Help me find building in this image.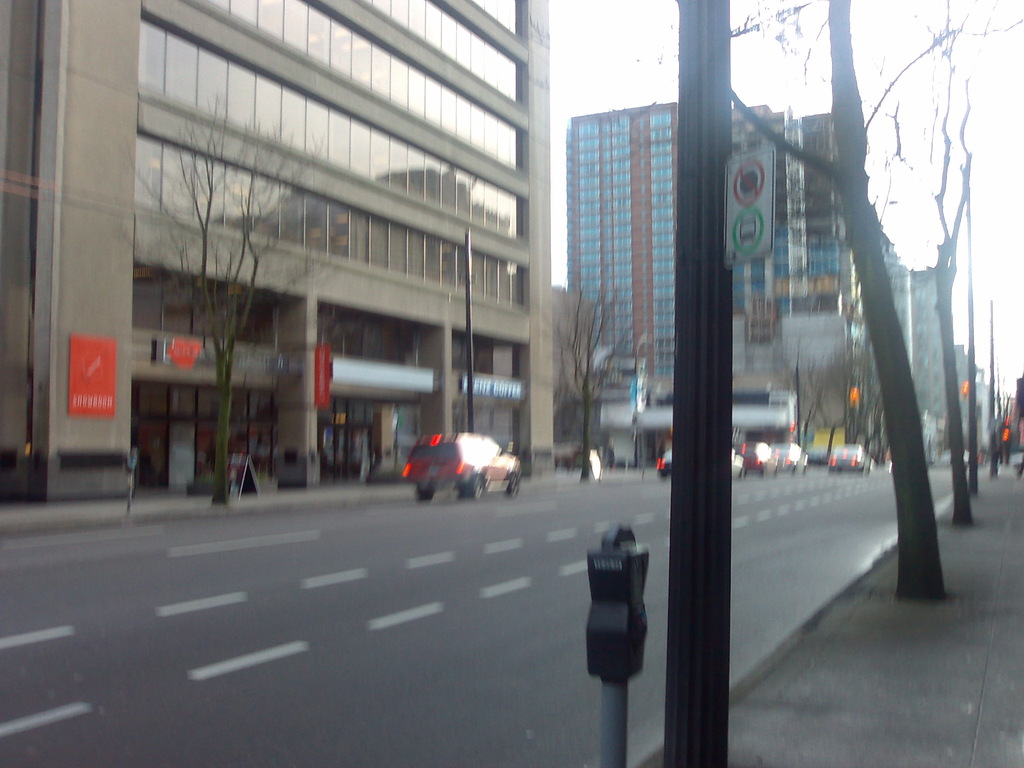
Found it: <bbox>0, 1, 560, 509</bbox>.
